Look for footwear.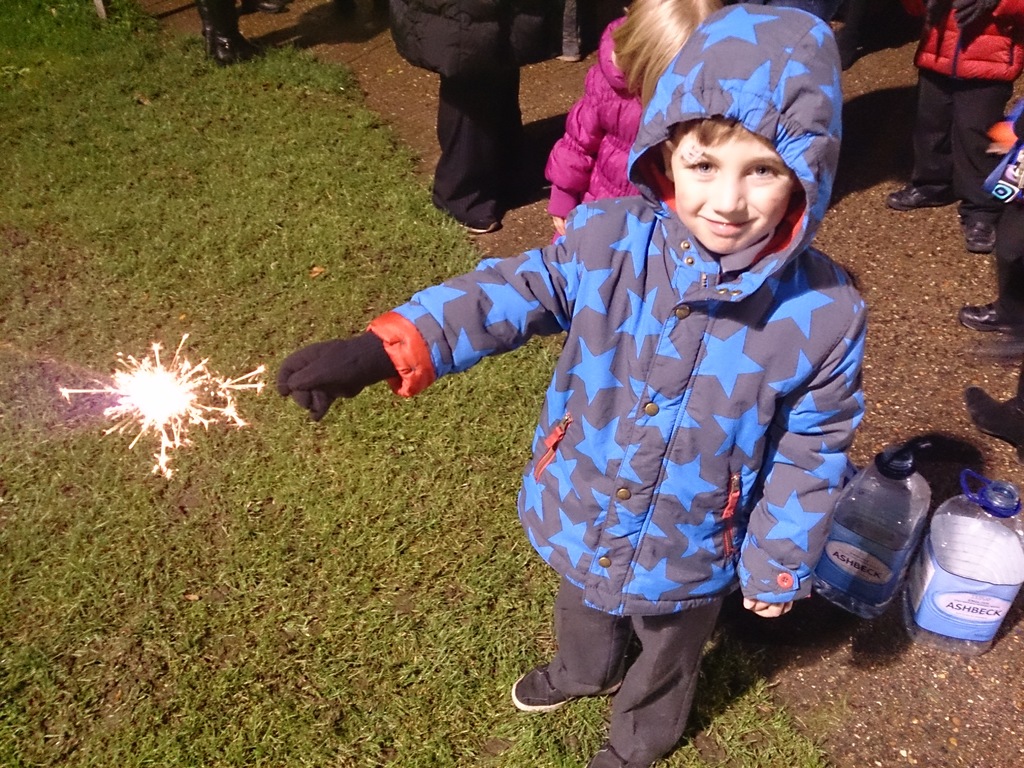
Found: detection(964, 208, 987, 256).
